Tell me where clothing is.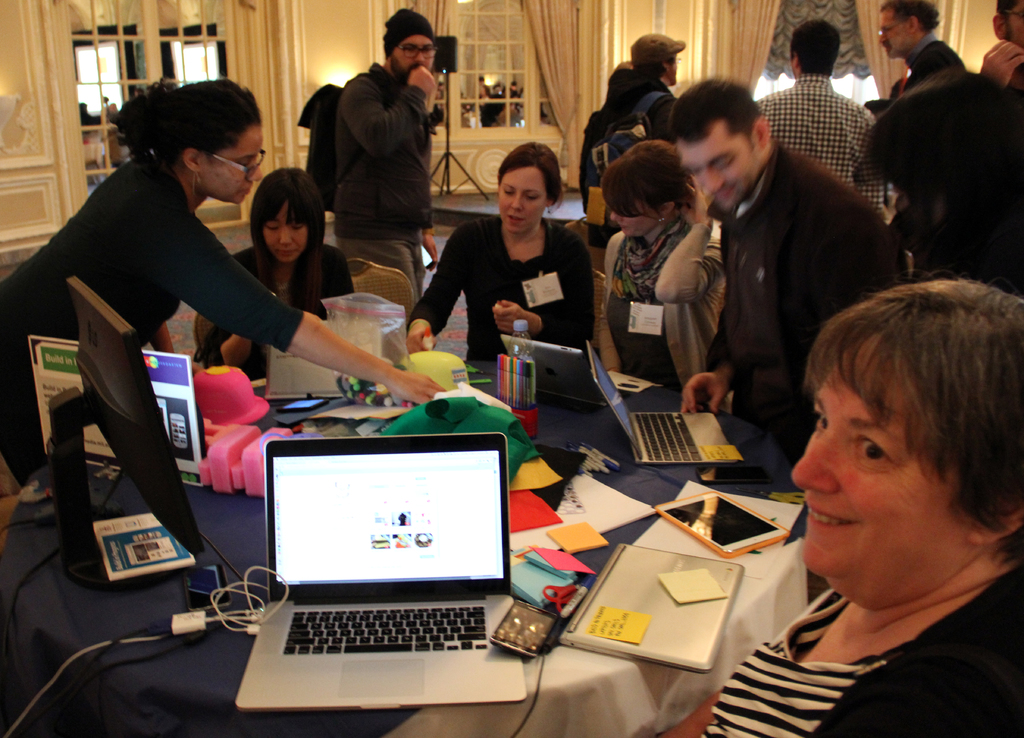
clothing is at [334,59,442,301].
